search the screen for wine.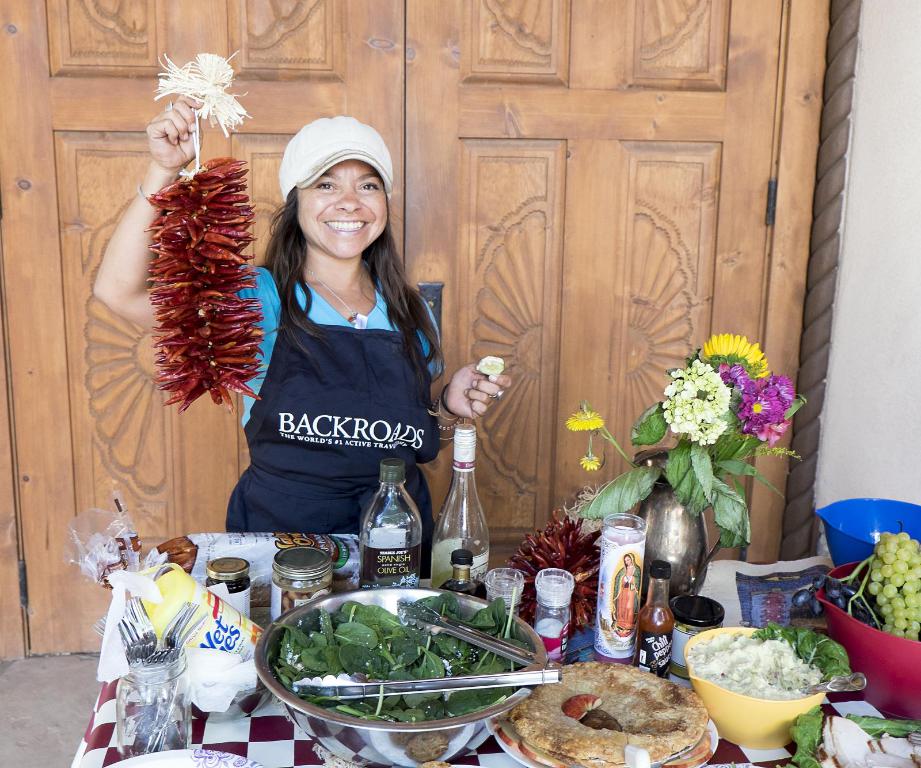
Found at select_region(355, 482, 423, 600).
